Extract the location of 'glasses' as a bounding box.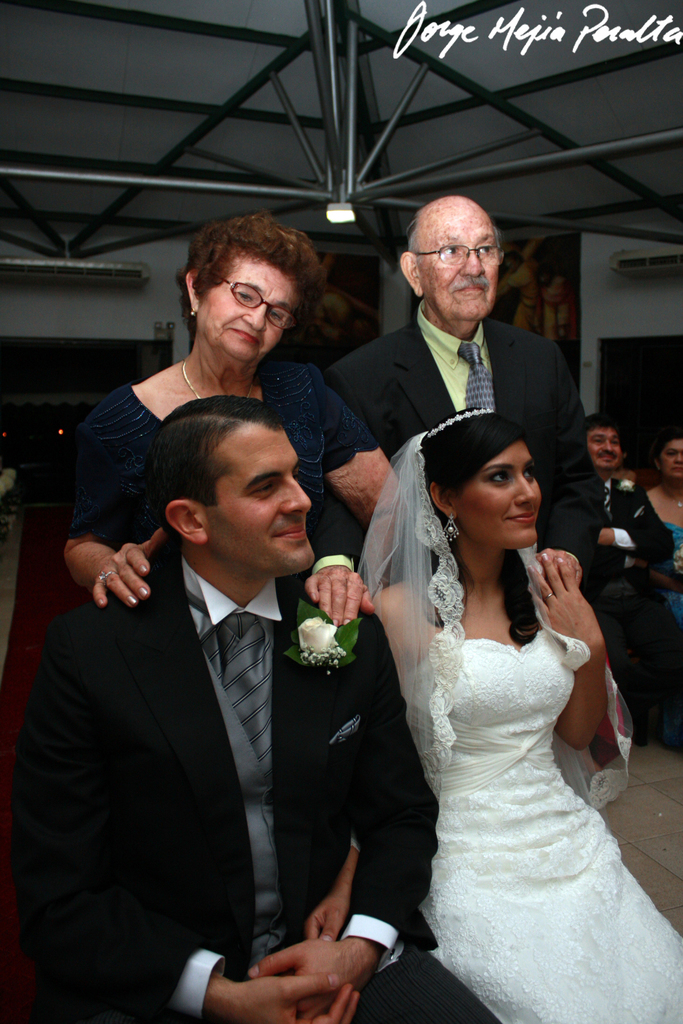
bbox(417, 242, 519, 276).
